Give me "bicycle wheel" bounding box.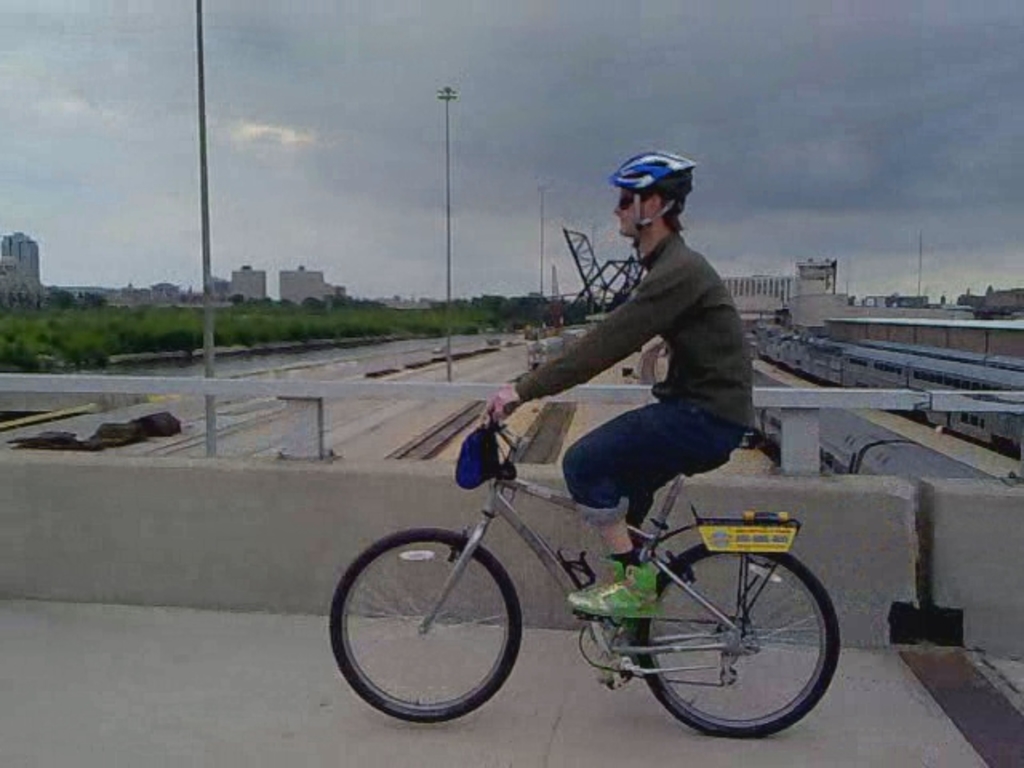
[x1=600, y1=546, x2=842, y2=741].
